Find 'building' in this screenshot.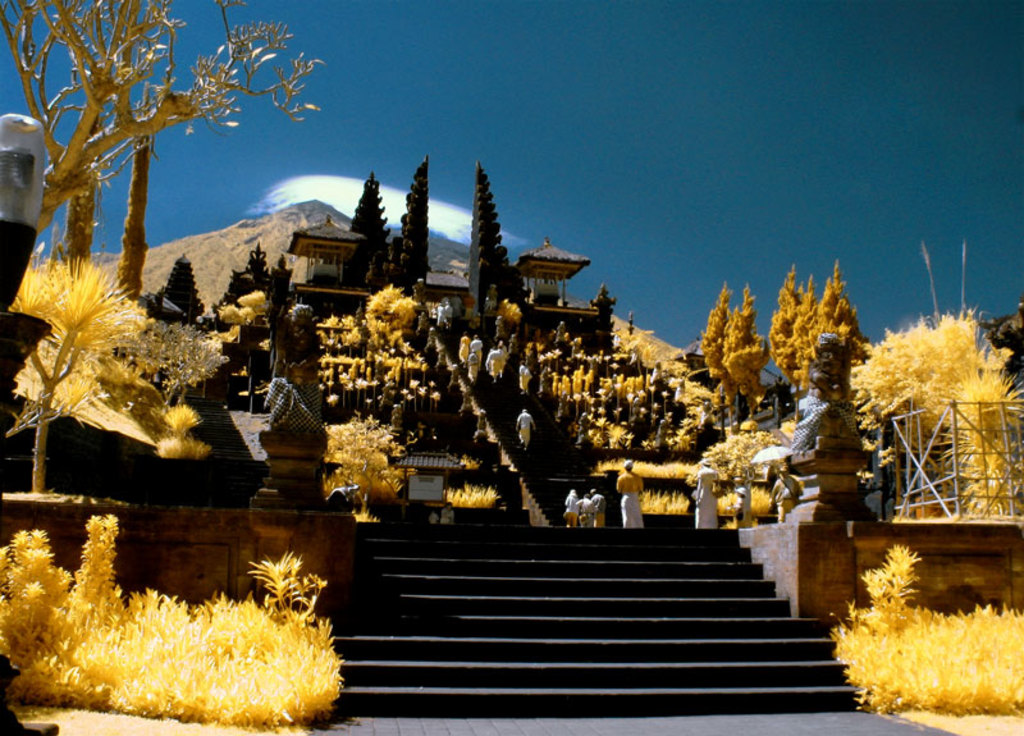
The bounding box for 'building' is bbox=(282, 212, 613, 515).
